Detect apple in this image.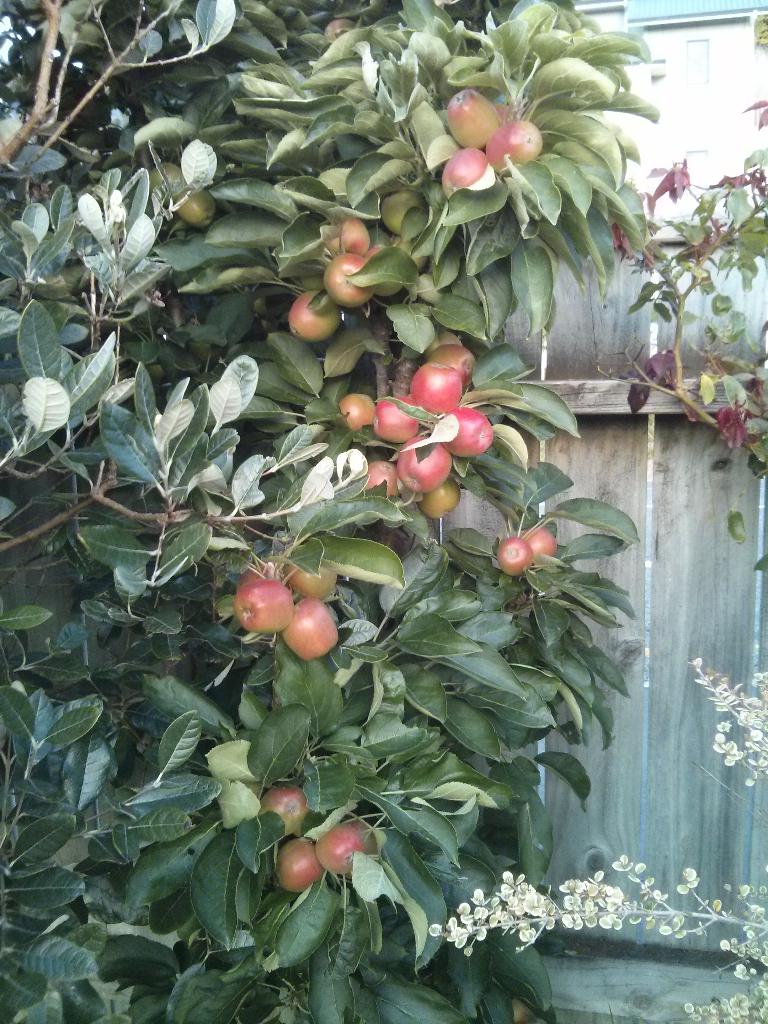
Detection: bbox=[323, 246, 378, 311].
